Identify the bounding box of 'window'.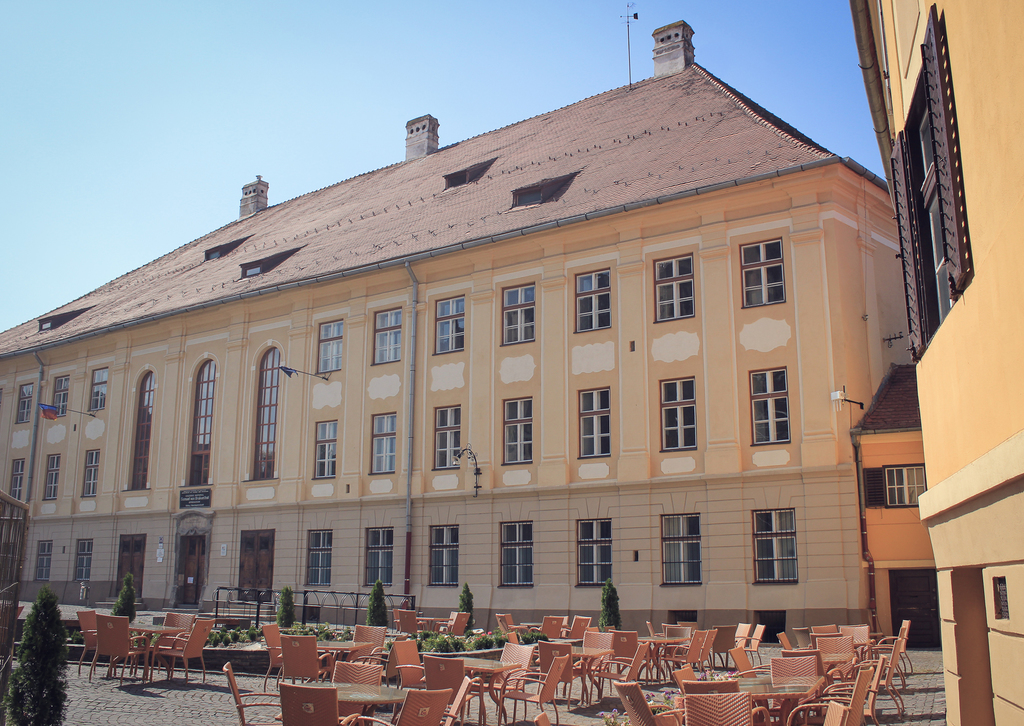
656:254:691:324.
